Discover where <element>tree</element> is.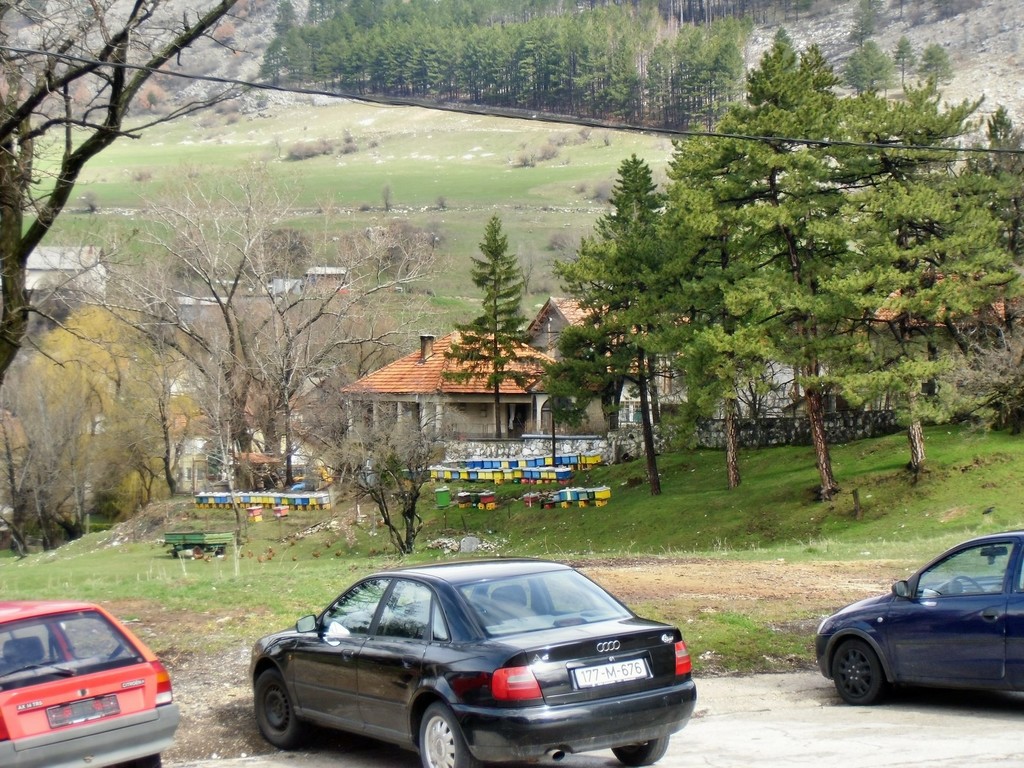
Discovered at [326, 382, 461, 549].
